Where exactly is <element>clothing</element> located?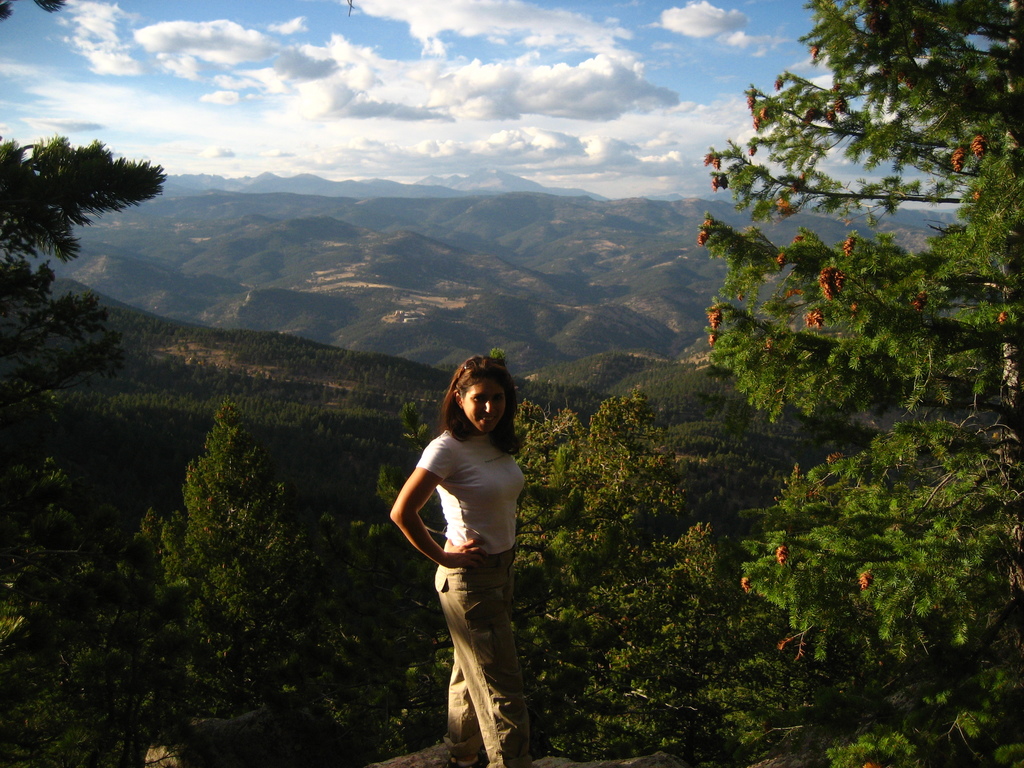
Its bounding box is crop(401, 427, 531, 767).
